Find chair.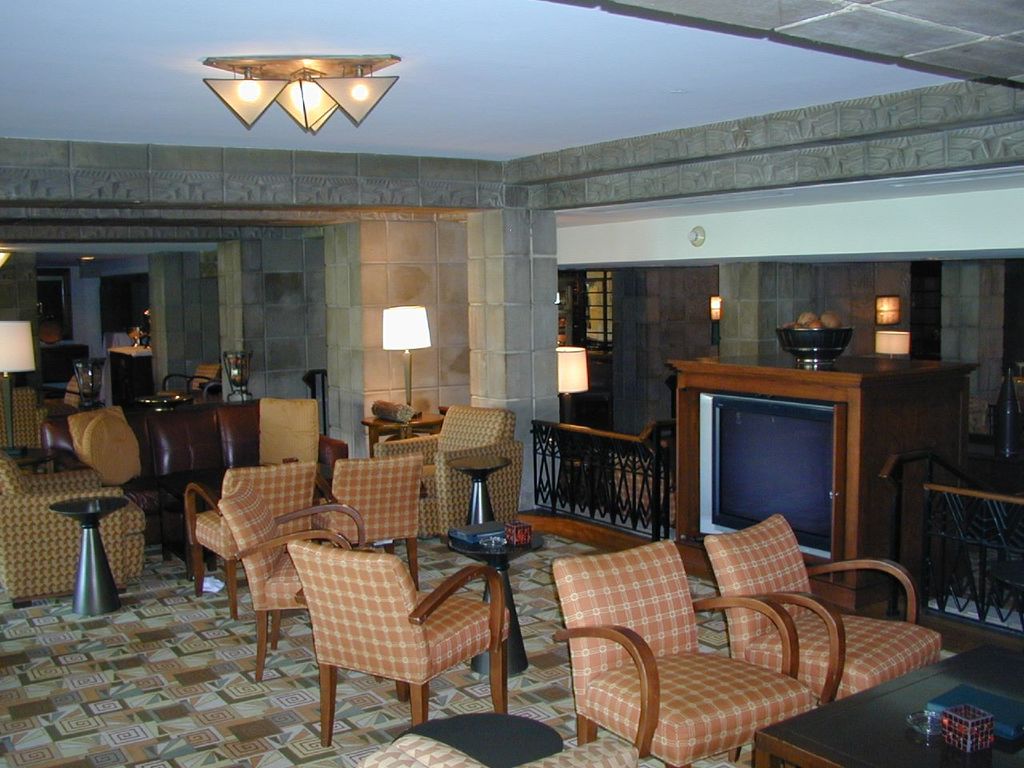
(550,534,811,767).
